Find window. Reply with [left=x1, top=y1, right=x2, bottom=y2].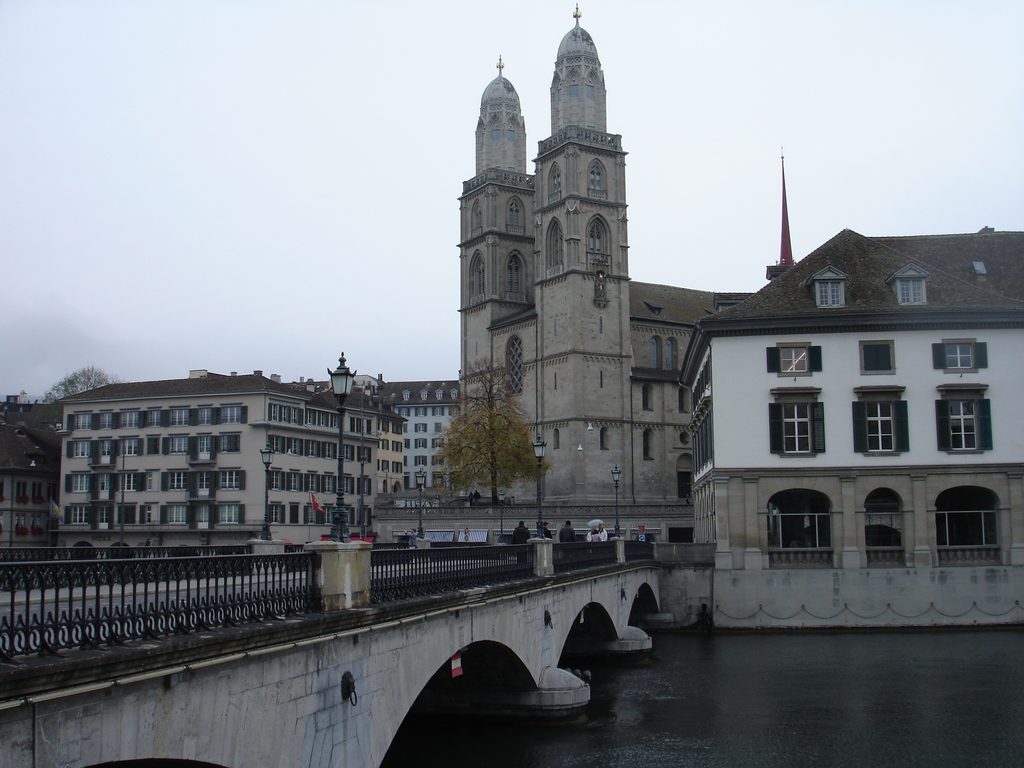
[left=506, top=259, right=527, bottom=296].
